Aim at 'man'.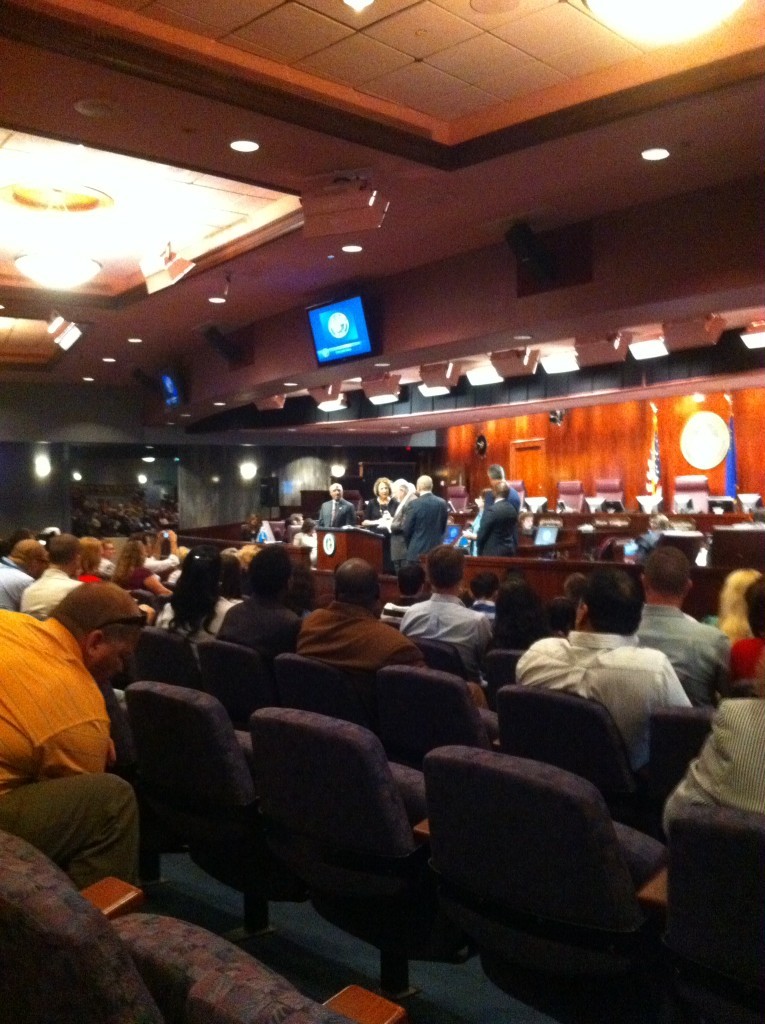
Aimed at Rect(509, 588, 716, 799).
